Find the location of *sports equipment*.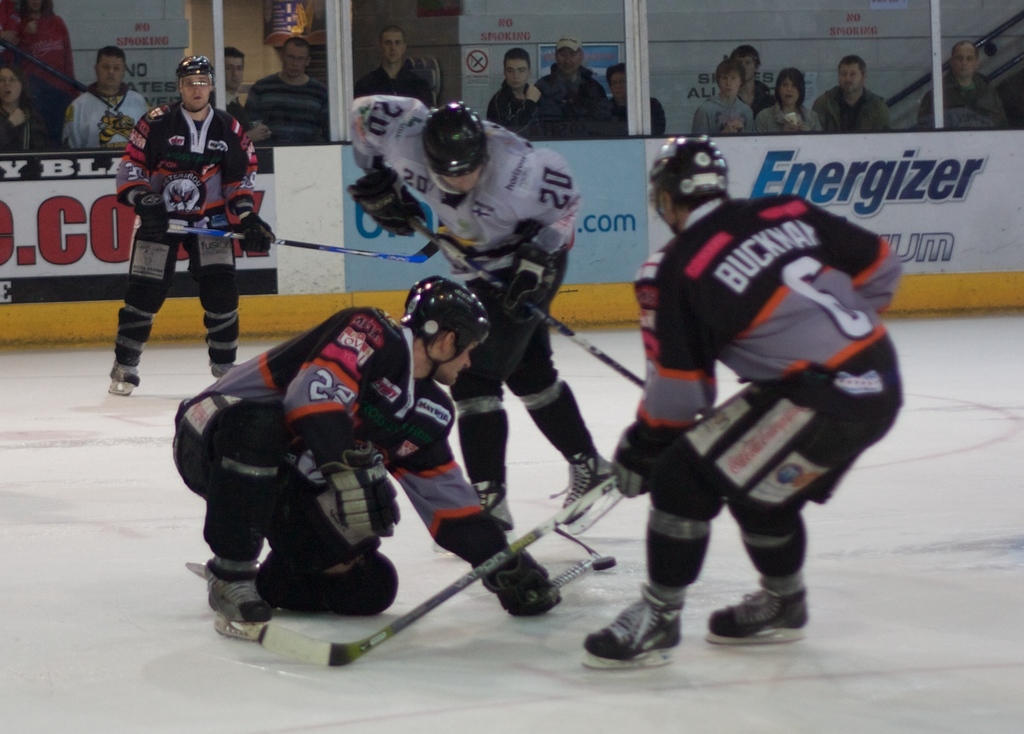
Location: 580, 575, 685, 676.
